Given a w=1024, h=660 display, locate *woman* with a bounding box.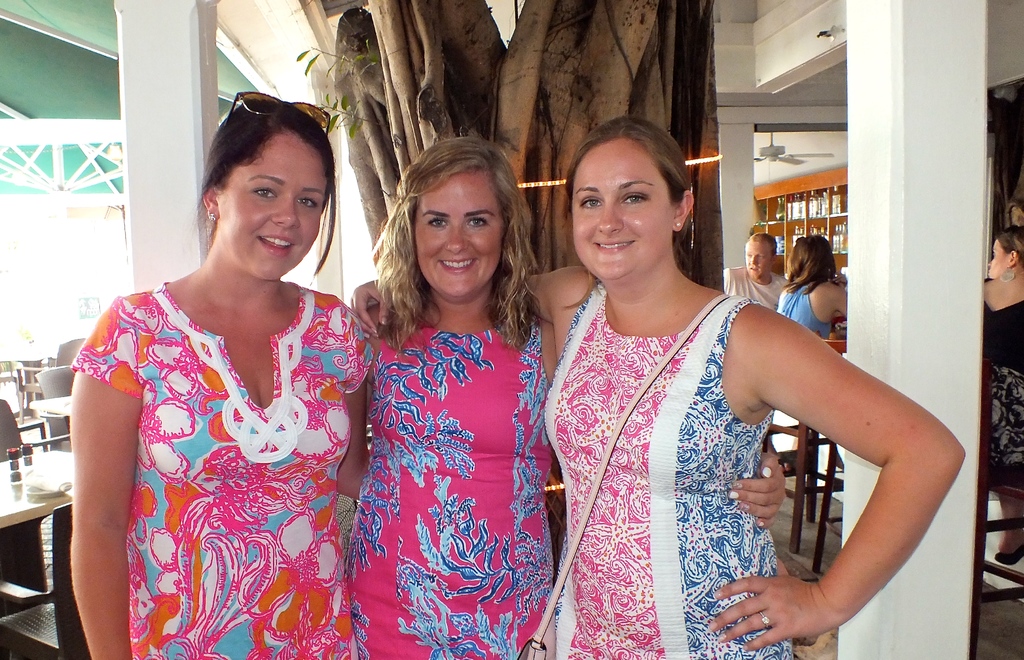
Located: bbox(354, 125, 807, 659).
